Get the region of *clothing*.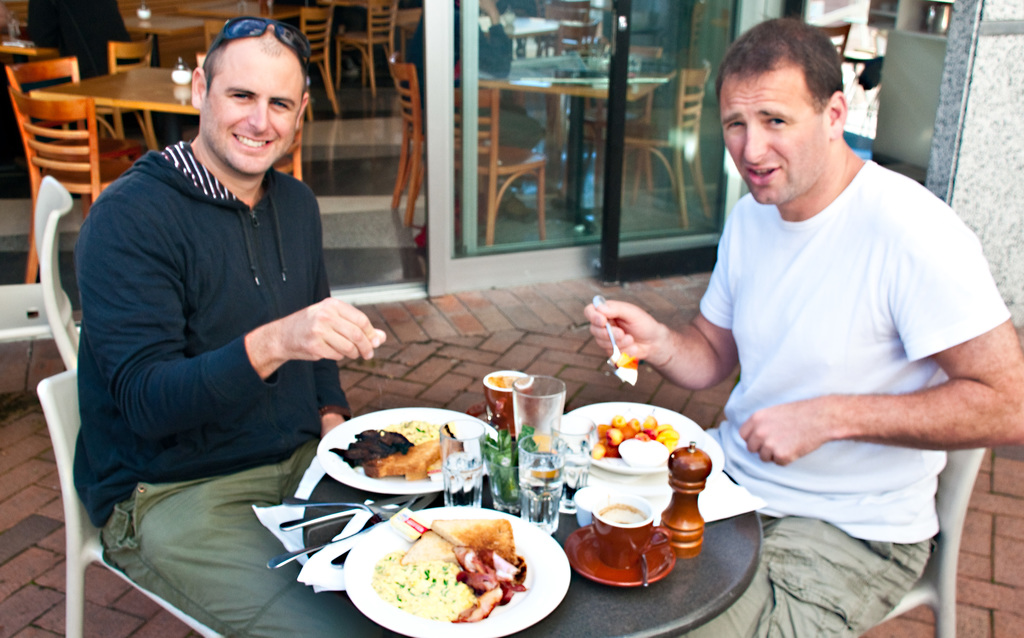
bbox=[678, 154, 1013, 637].
